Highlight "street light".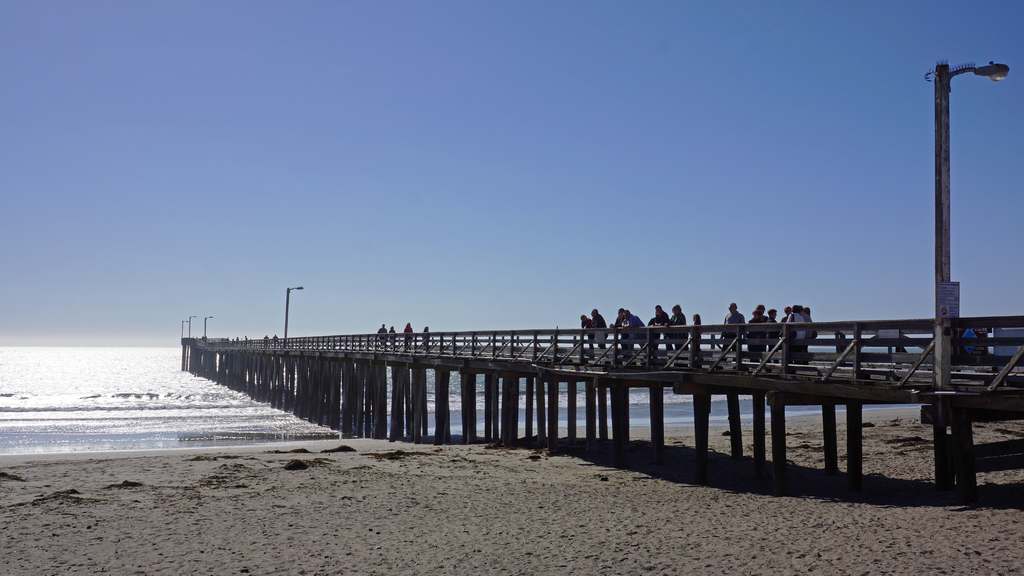
Highlighted region: region(280, 285, 305, 352).
